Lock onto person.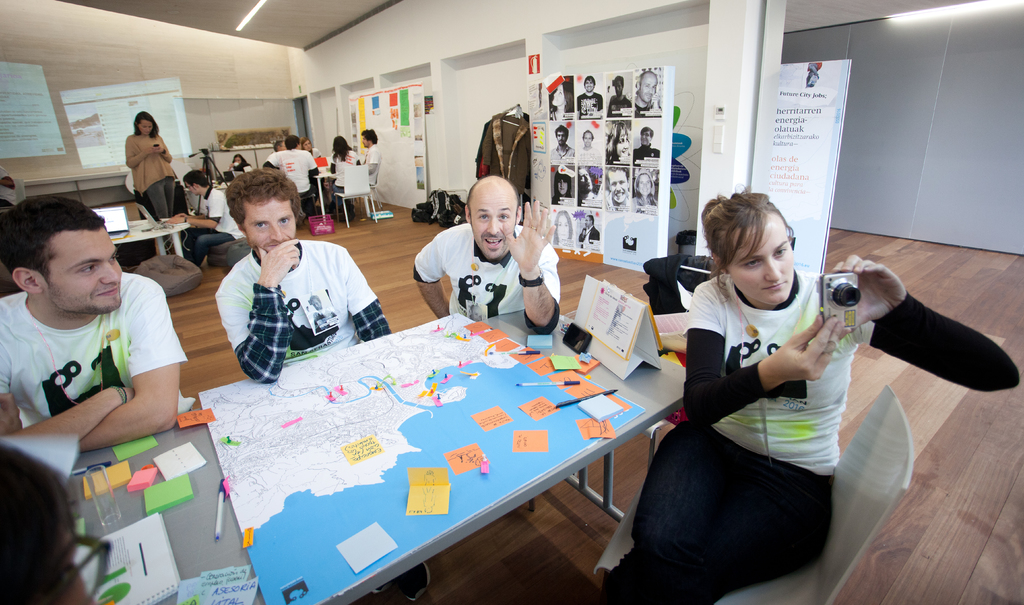
Locked: crop(126, 110, 177, 222).
